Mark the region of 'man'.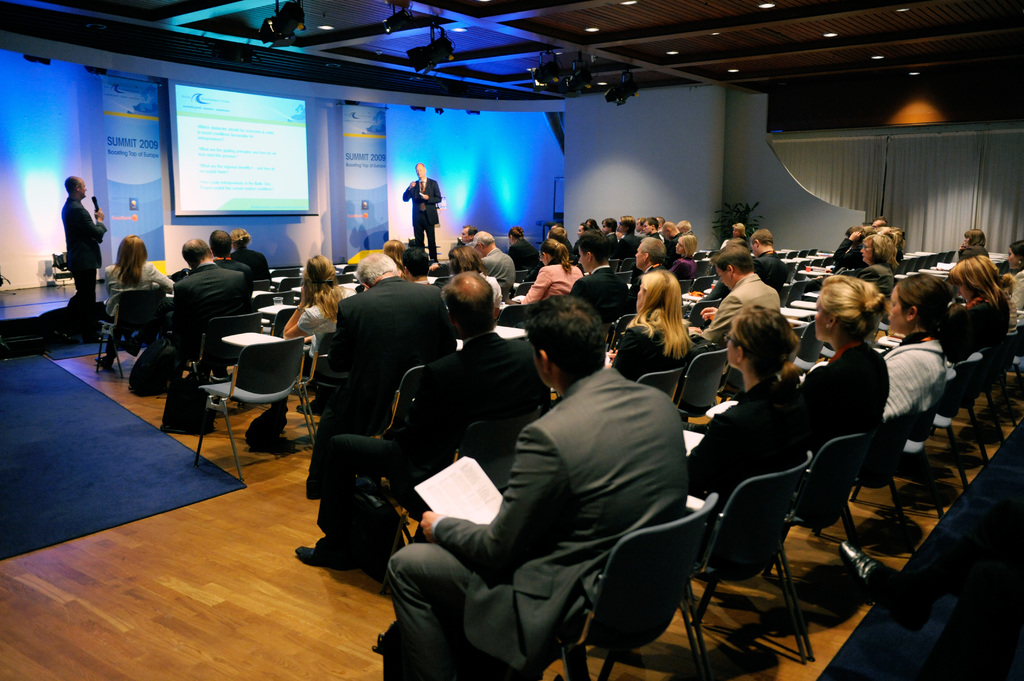
Region: Rect(319, 251, 439, 396).
